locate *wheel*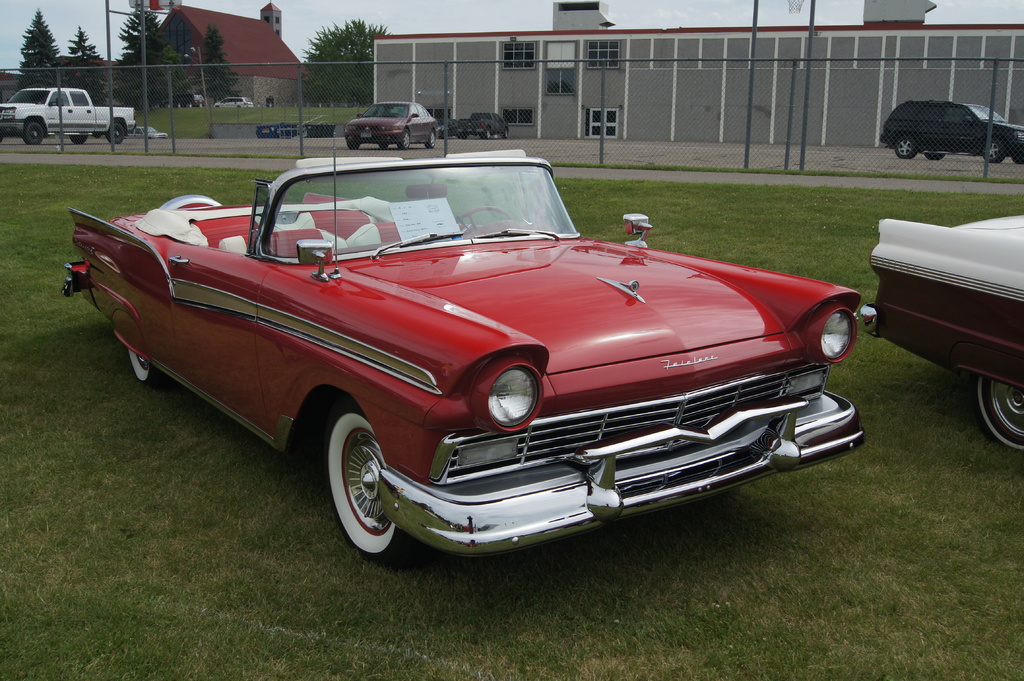
(502, 129, 508, 141)
